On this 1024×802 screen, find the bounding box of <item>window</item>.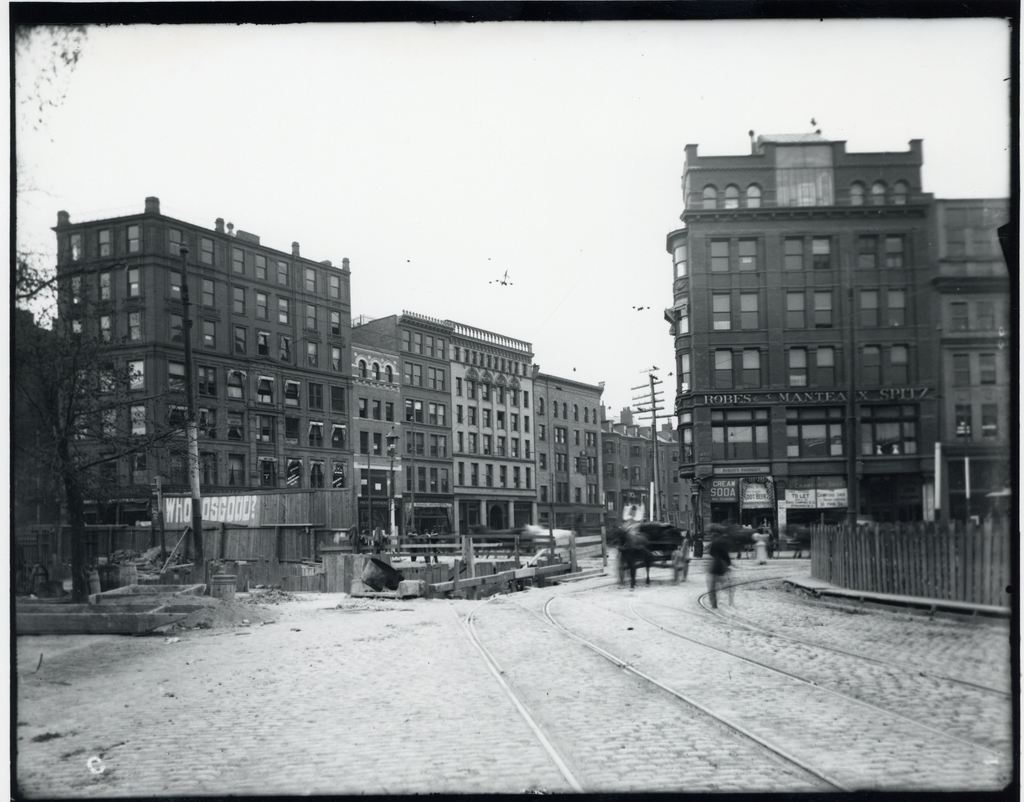
Bounding box: <box>169,271,182,302</box>.
